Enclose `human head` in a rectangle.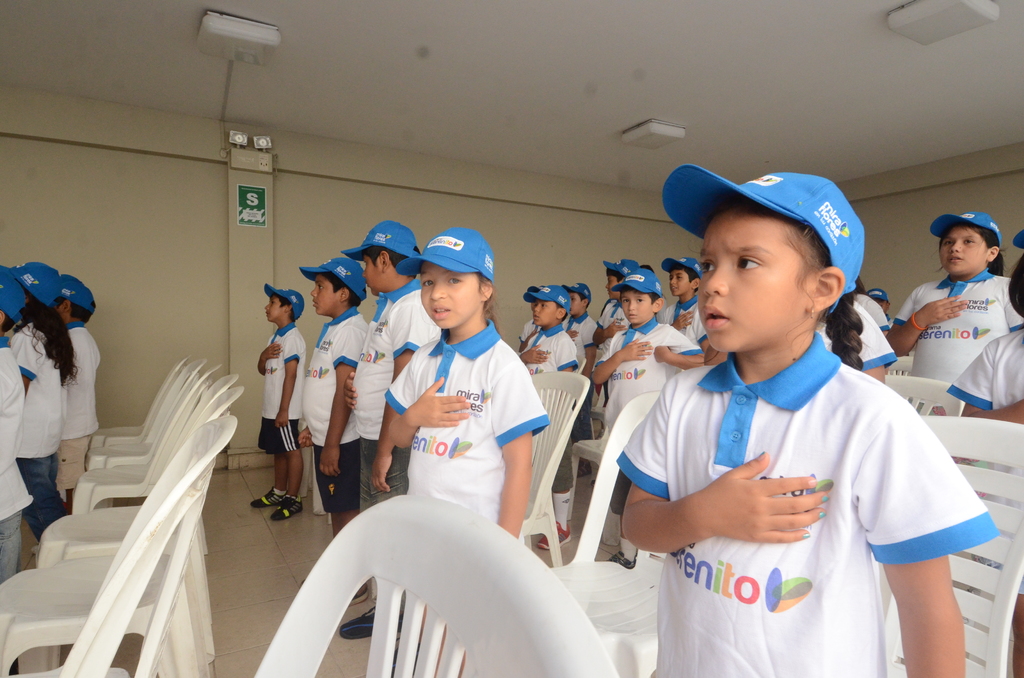
(933, 207, 1007, 278).
